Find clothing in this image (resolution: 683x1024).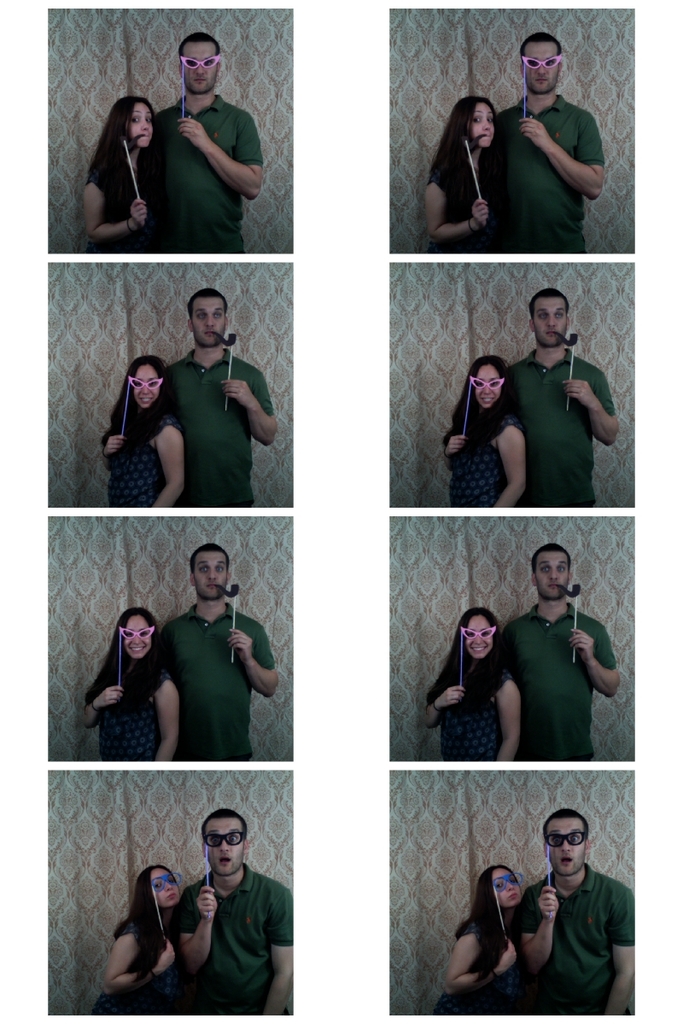
(left=149, top=345, right=260, bottom=505).
